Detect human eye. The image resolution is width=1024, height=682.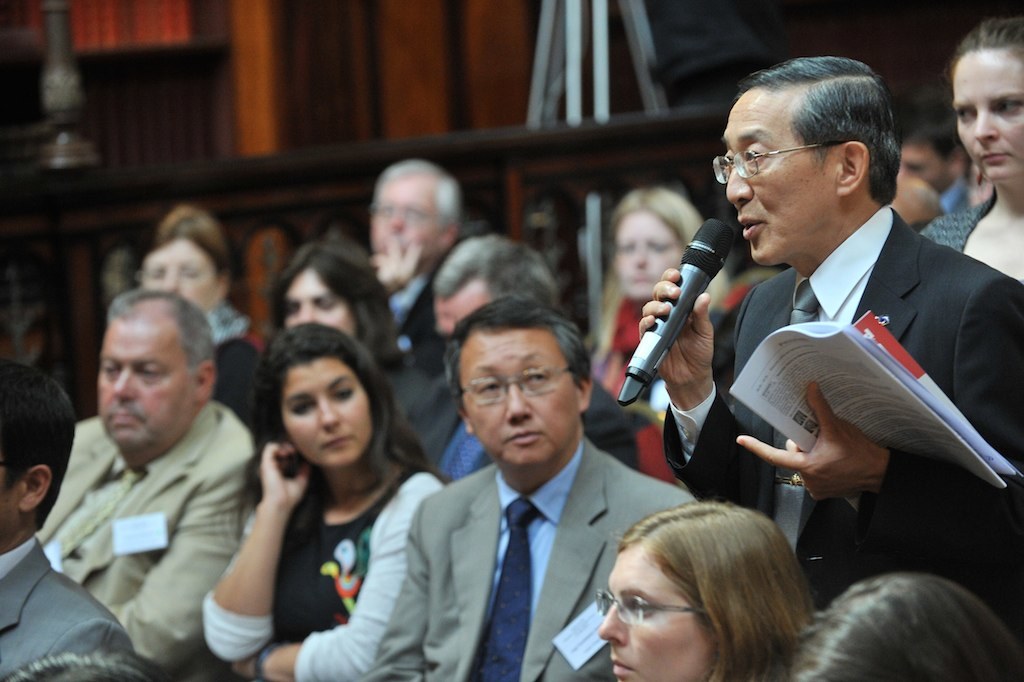
select_region(314, 296, 338, 312).
